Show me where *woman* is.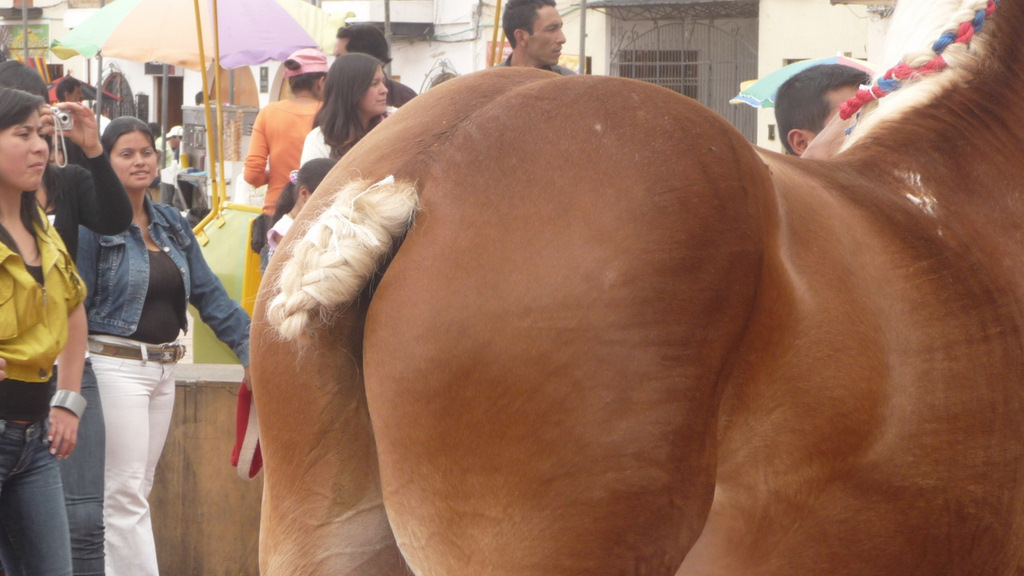
*woman* is at rect(290, 46, 396, 163).
